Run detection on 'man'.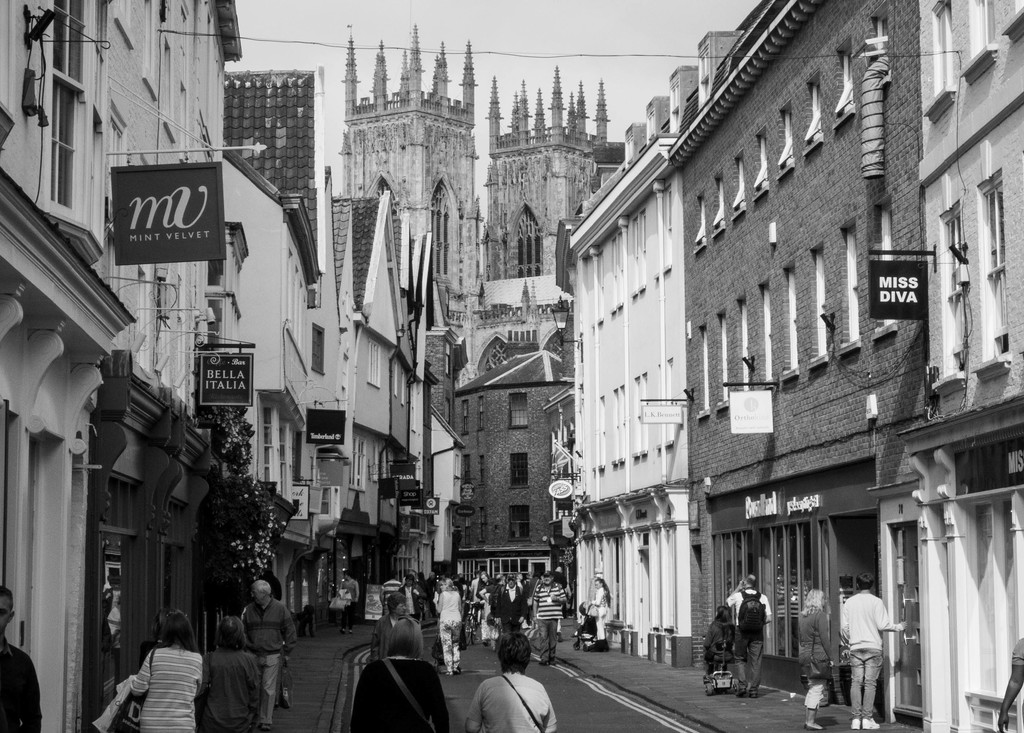
Result: select_region(0, 584, 44, 732).
